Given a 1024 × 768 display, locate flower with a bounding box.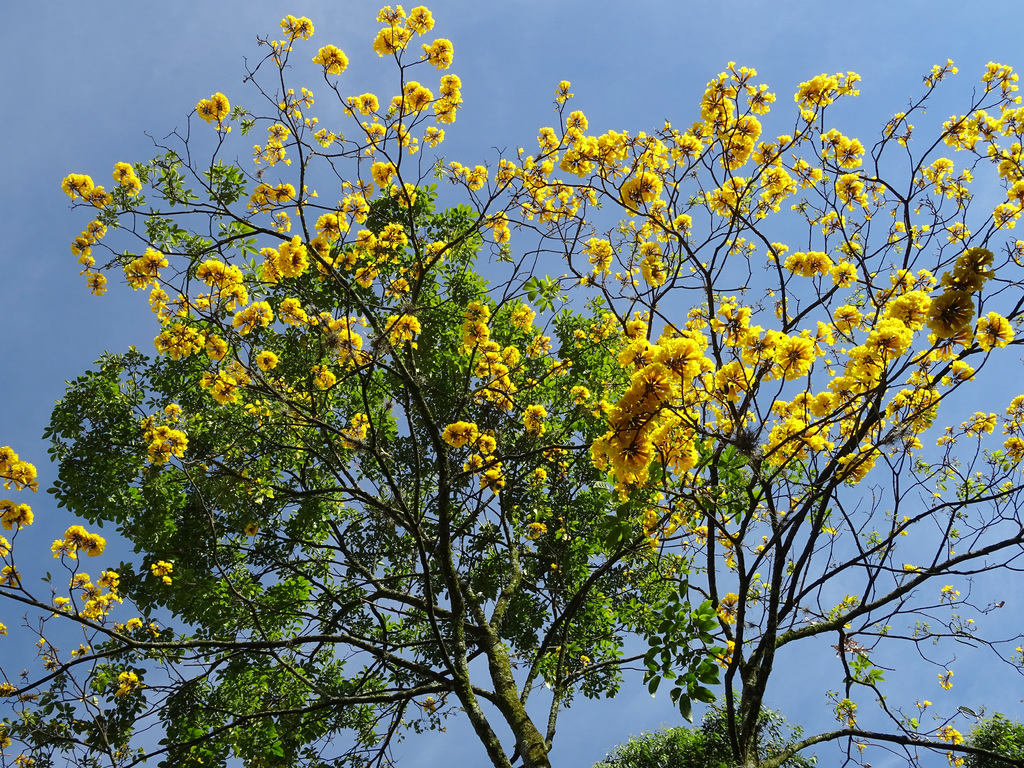
Located: 442,417,482,445.
